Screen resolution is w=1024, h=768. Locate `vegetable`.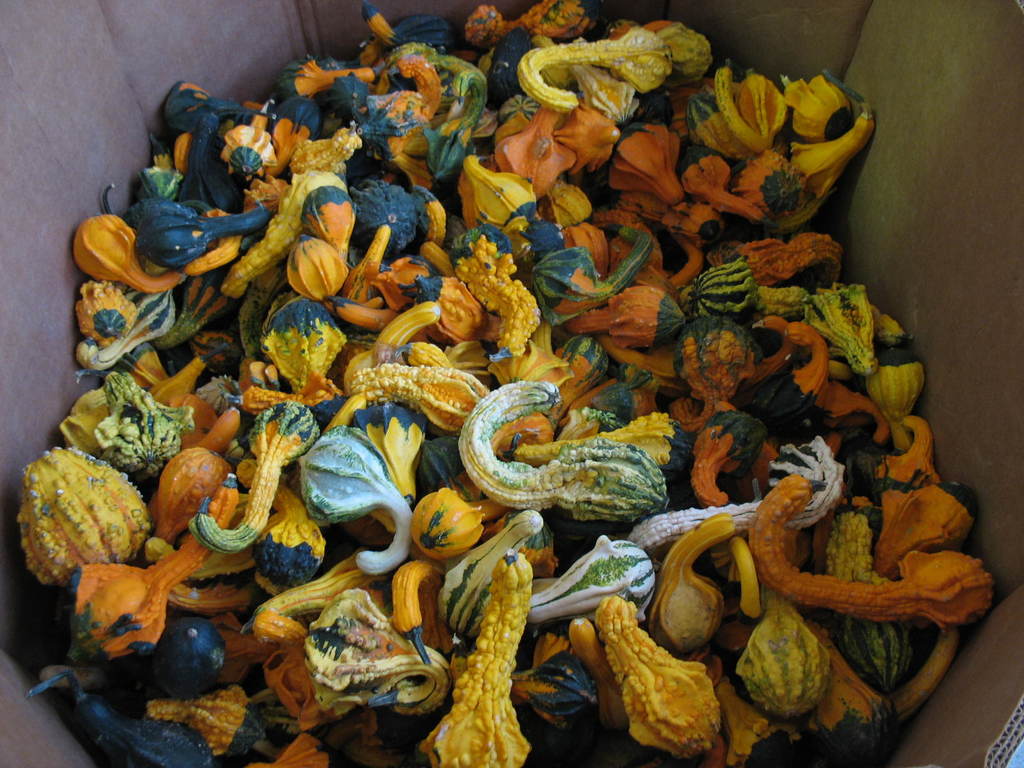
Rect(732, 615, 854, 718).
